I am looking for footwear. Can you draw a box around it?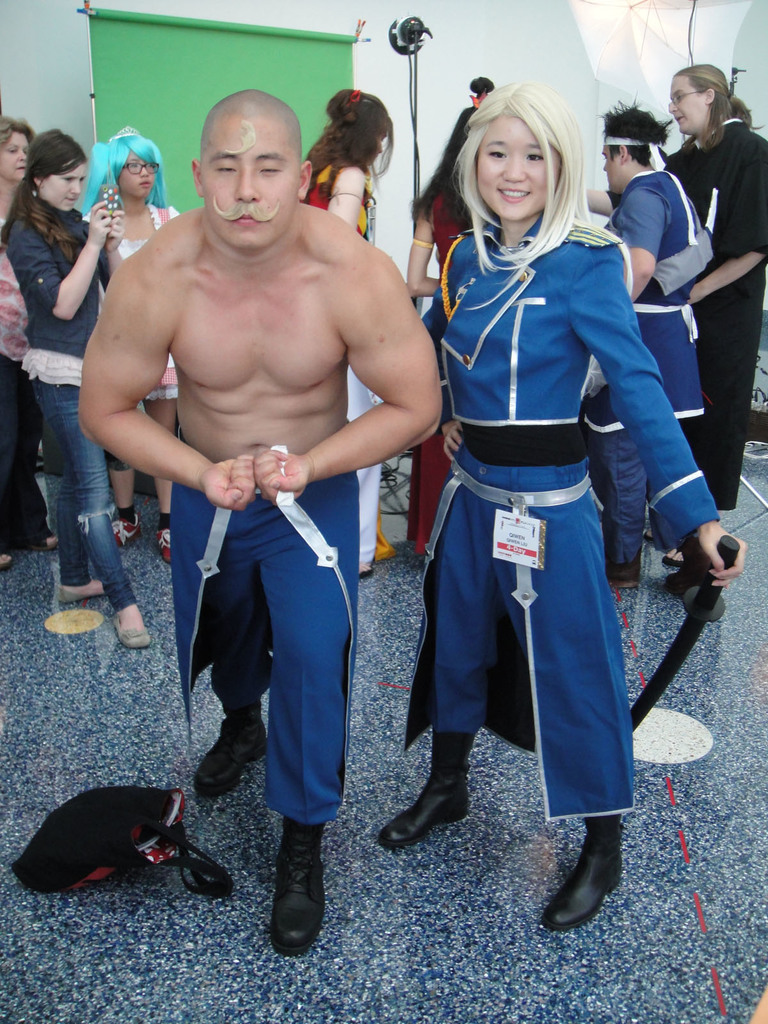
Sure, the bounding box is {"left": 27, "top": 536, "right": 63, "bottom": 553}.
